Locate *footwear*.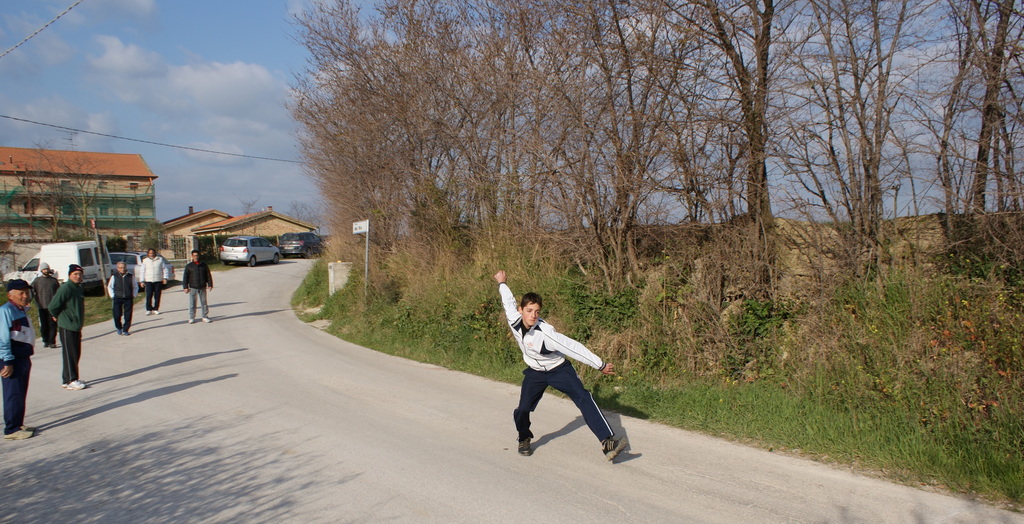
Bounding box: detection(116, 329, 124, 336).
